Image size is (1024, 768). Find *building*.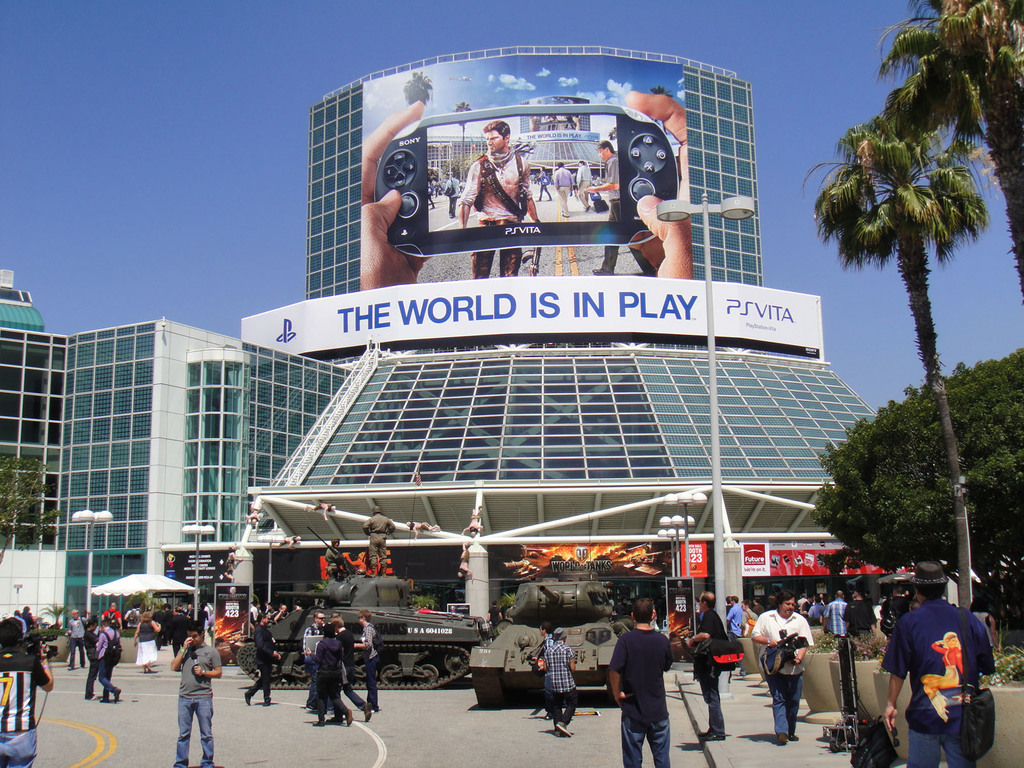
x1=0, y1=44, x2=886, y2=659.
